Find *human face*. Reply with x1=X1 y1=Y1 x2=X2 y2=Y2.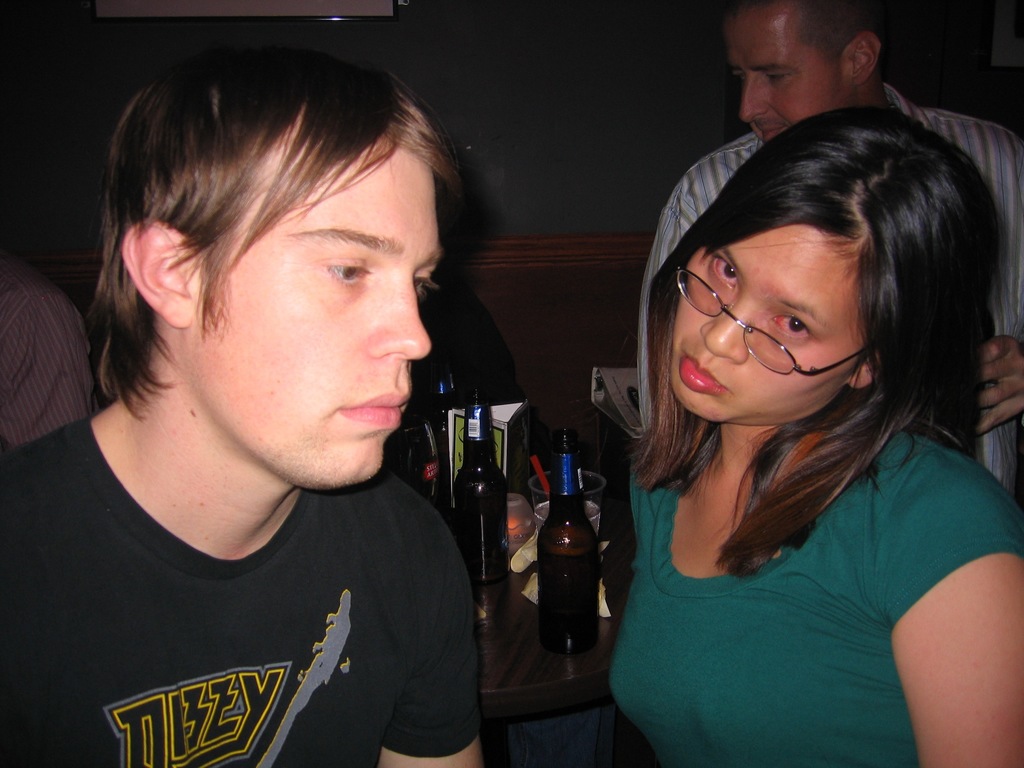
x1=668 y1=219 x2=866 y2=421.
